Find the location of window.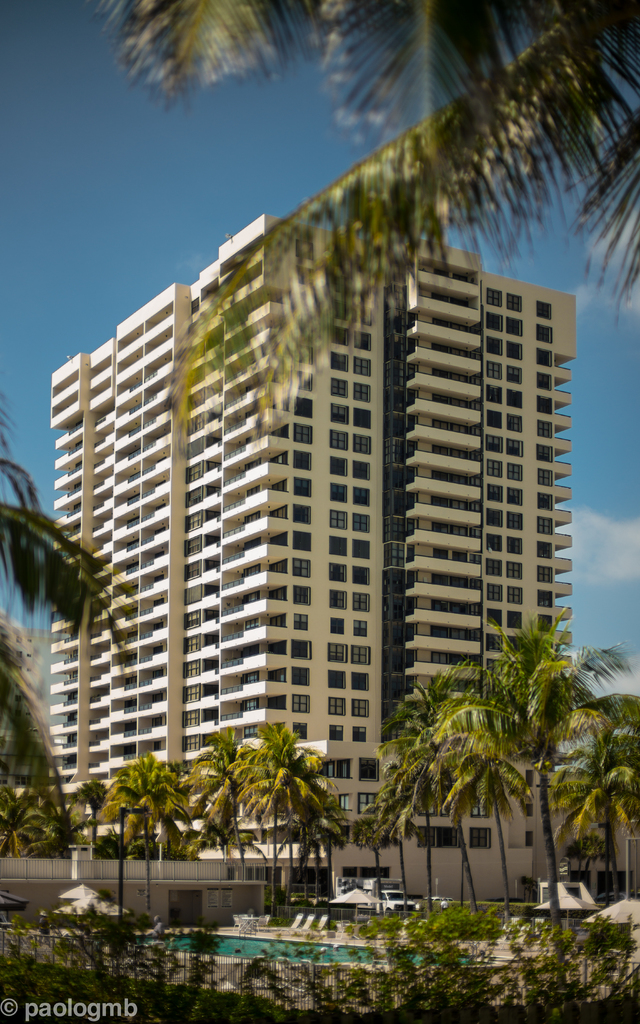
Location: select_region(488, 459, 500, 480).
